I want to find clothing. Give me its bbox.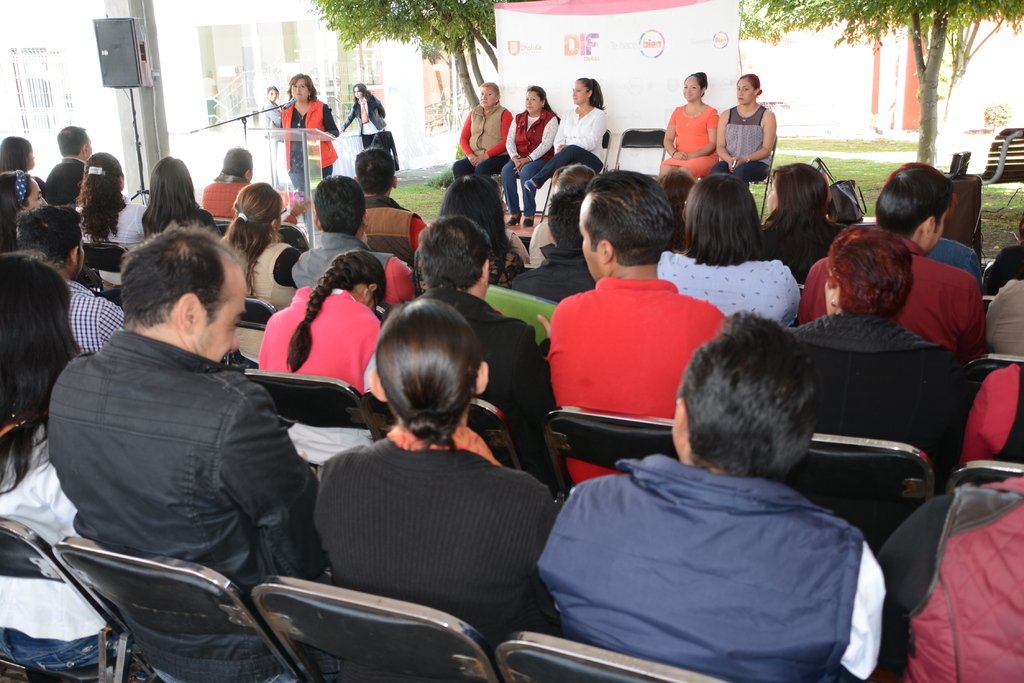
box=[202, 173, 248, 219].
